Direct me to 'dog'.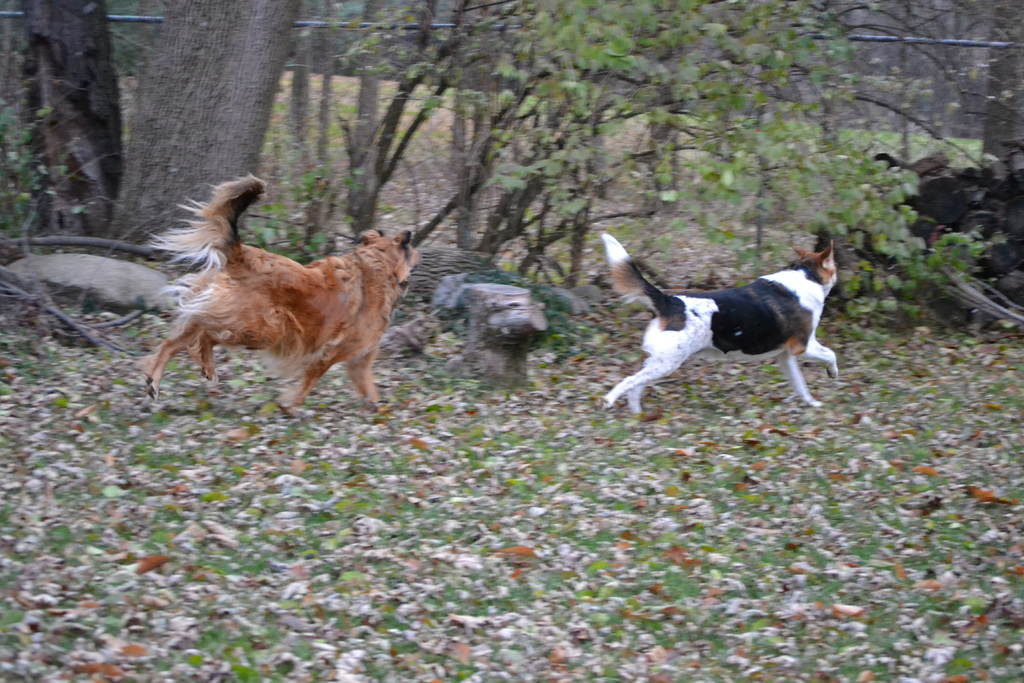
Direction: [142,173,422,418].
